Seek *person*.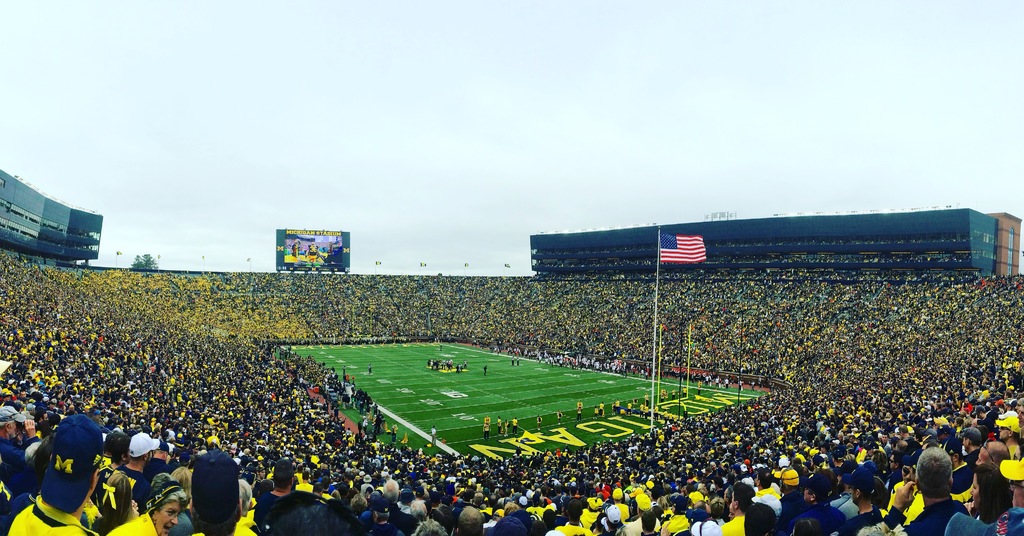
region(481, 358, 488, 380).
